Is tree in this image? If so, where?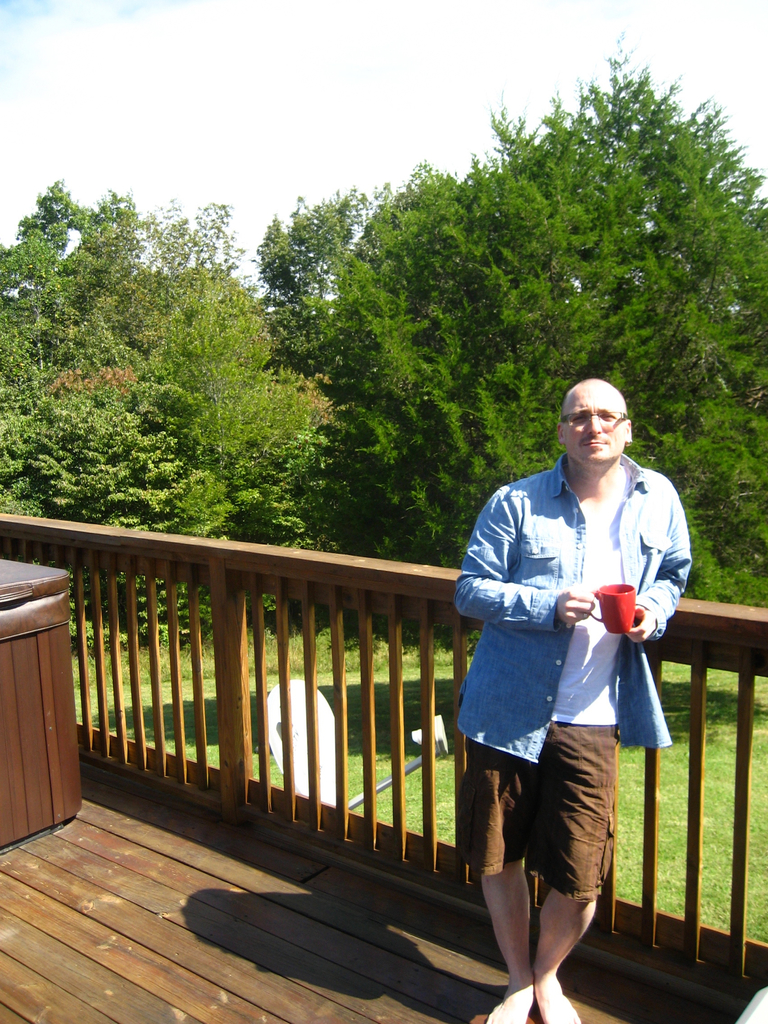
Yes, at 261 192 378 337.
